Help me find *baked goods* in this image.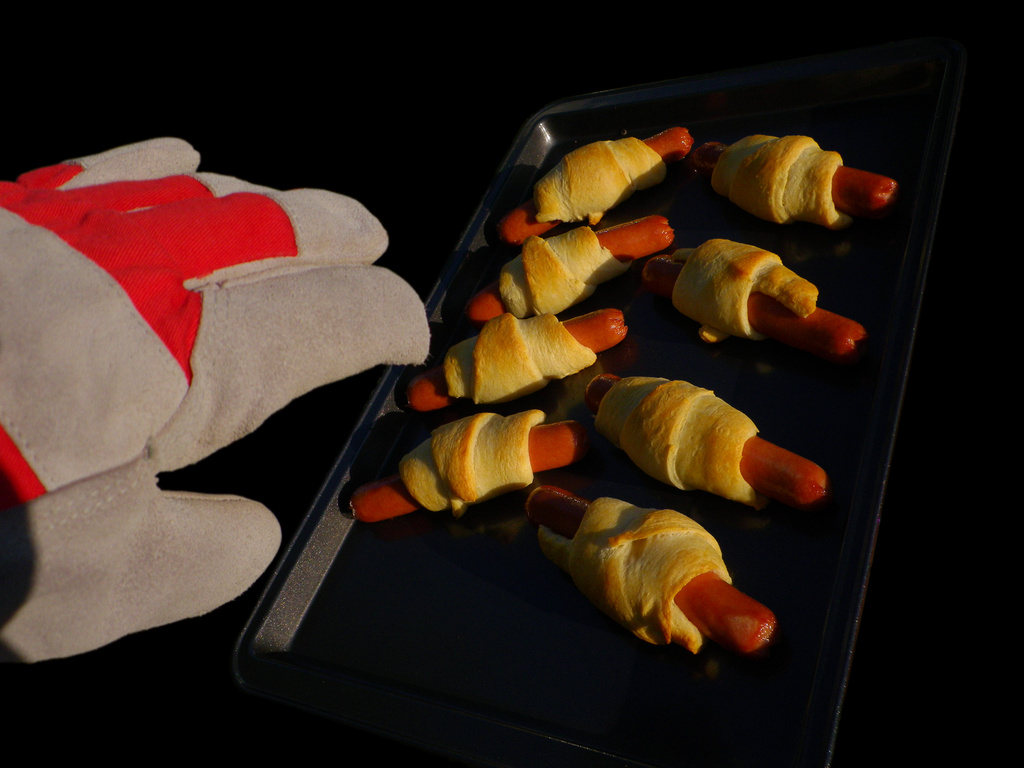
Found it: bbox=(598, 362, 813, 521).
